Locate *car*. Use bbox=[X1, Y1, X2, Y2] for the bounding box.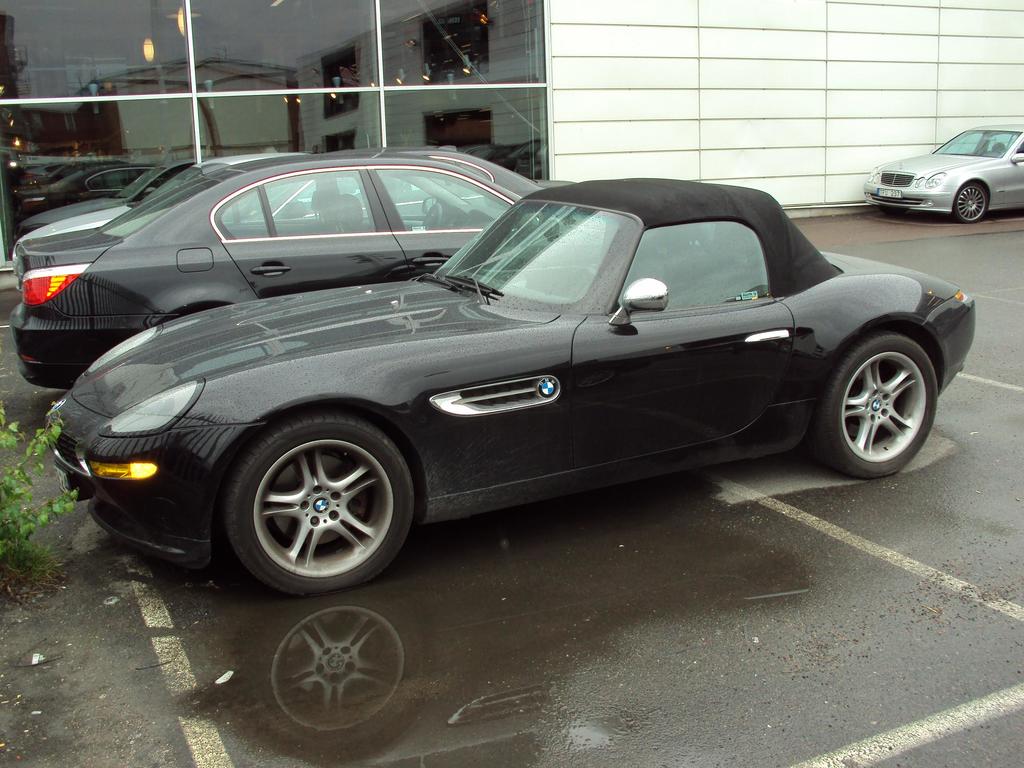
bbox=[18, 126, 526, 300].
